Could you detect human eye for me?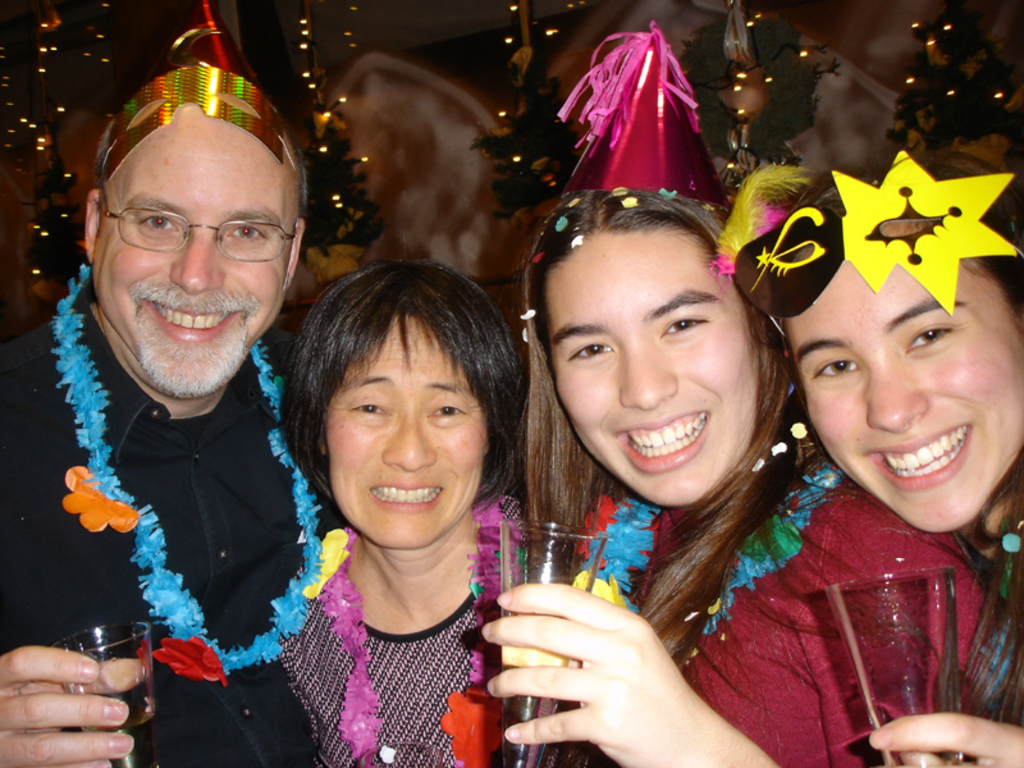
Detection result: (658, 307, 713, 343).
